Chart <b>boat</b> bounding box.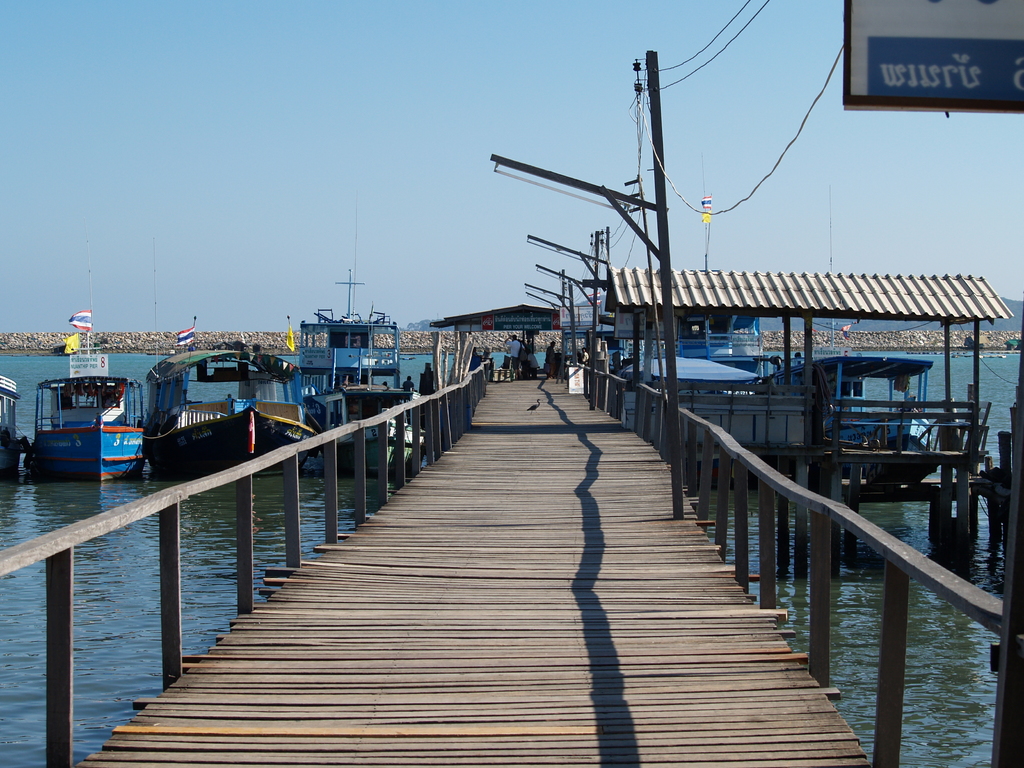
Charted: <region>143, 343, 316, 479</region>.
